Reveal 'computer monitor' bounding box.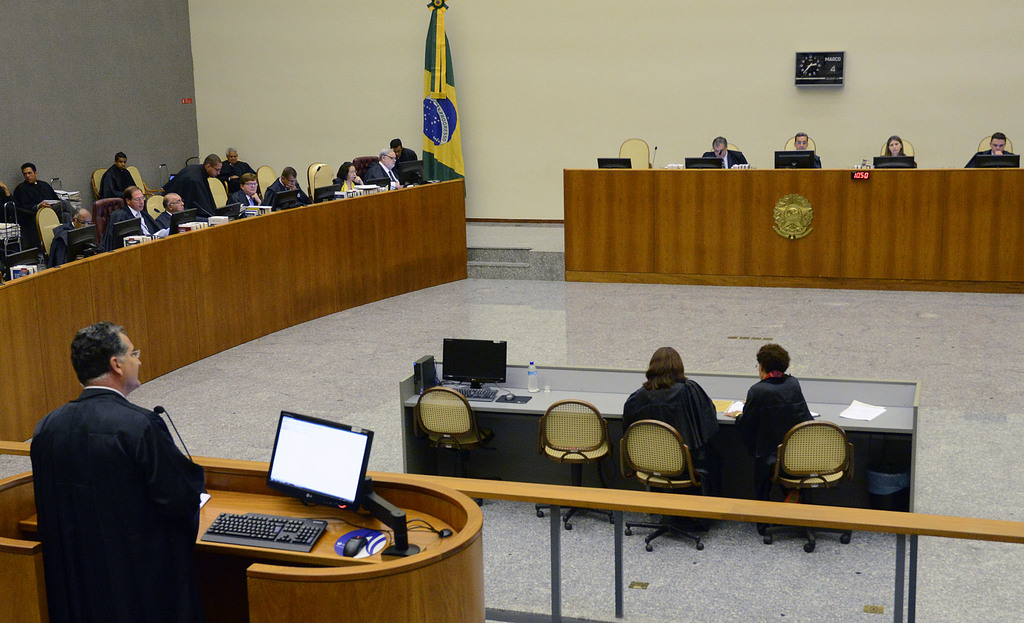
Revealed: (left=172, top=208, right=203, bottom=235).
